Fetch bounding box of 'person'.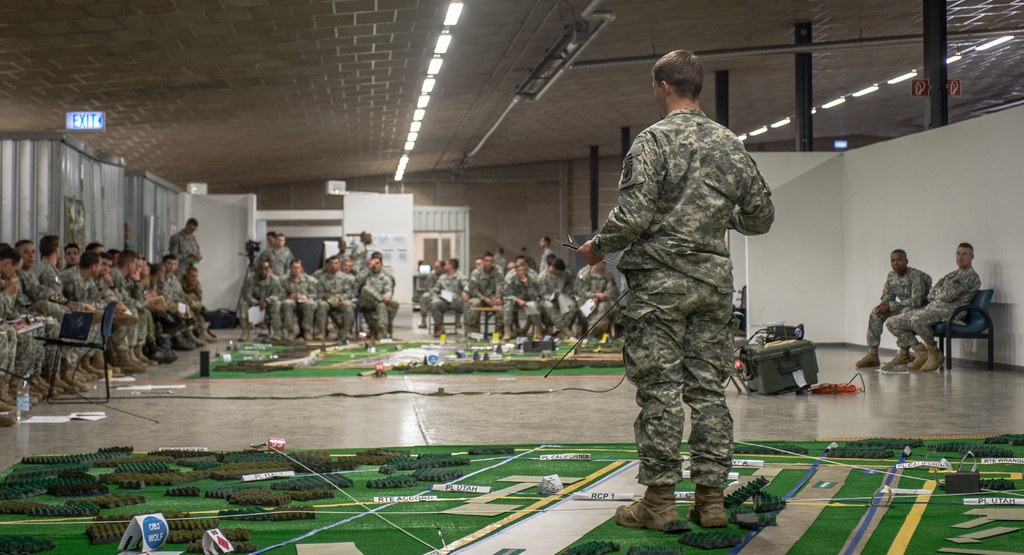
Bbox: [x1=58, y1=252, x2=101, y2=385].
